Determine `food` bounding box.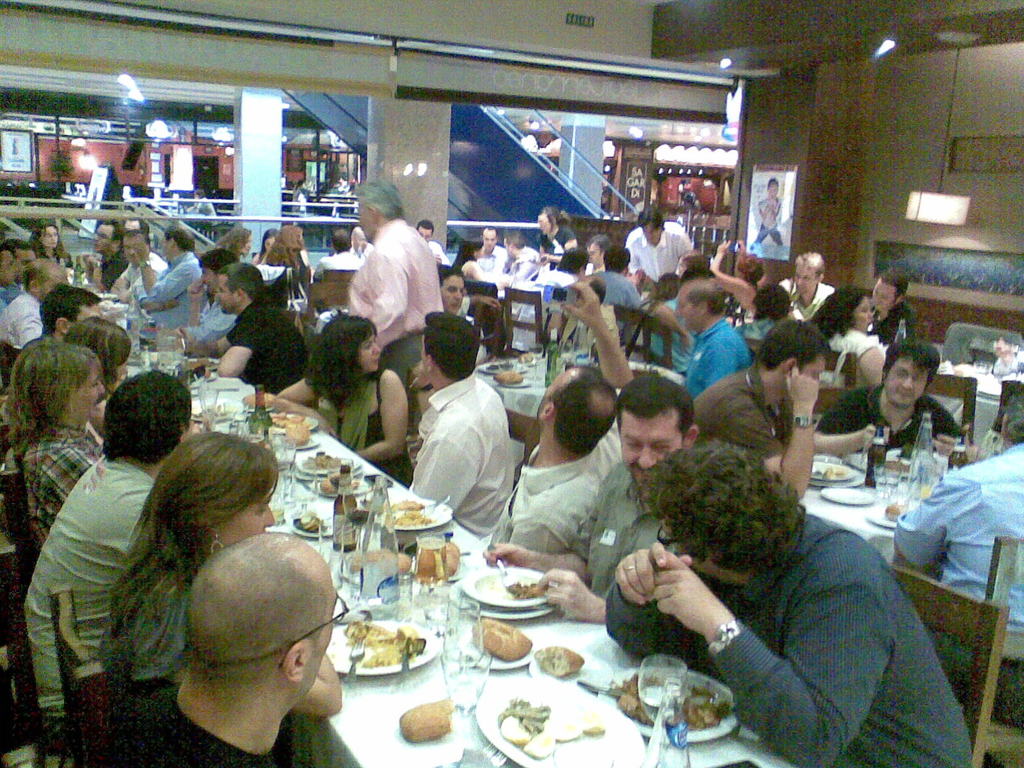
Determined: Rect(474, 616, 531, 664).
